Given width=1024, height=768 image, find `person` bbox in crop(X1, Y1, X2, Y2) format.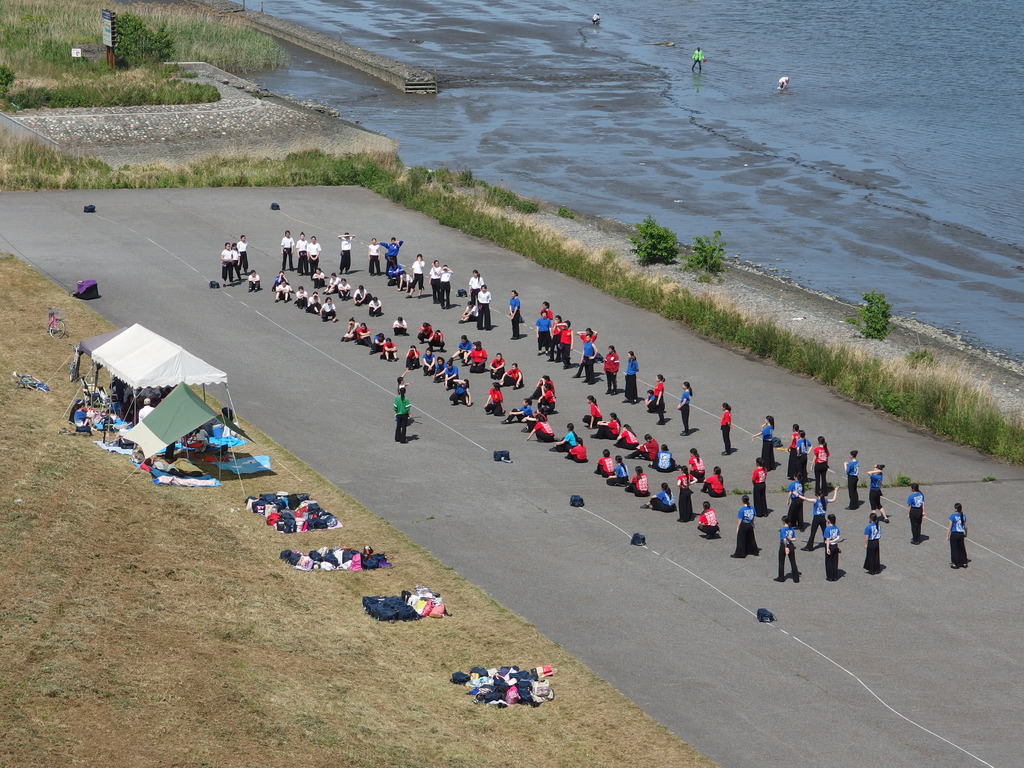
crop(250, 275, 256, 287).
